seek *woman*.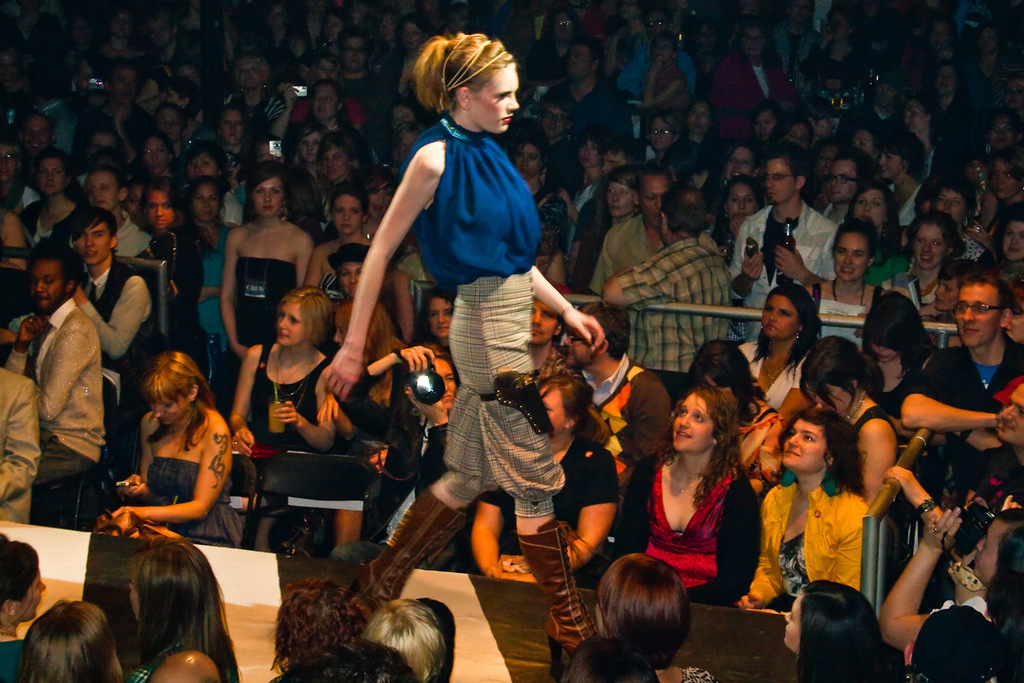
x1=710, y1=166, x2=775, y2=254.
